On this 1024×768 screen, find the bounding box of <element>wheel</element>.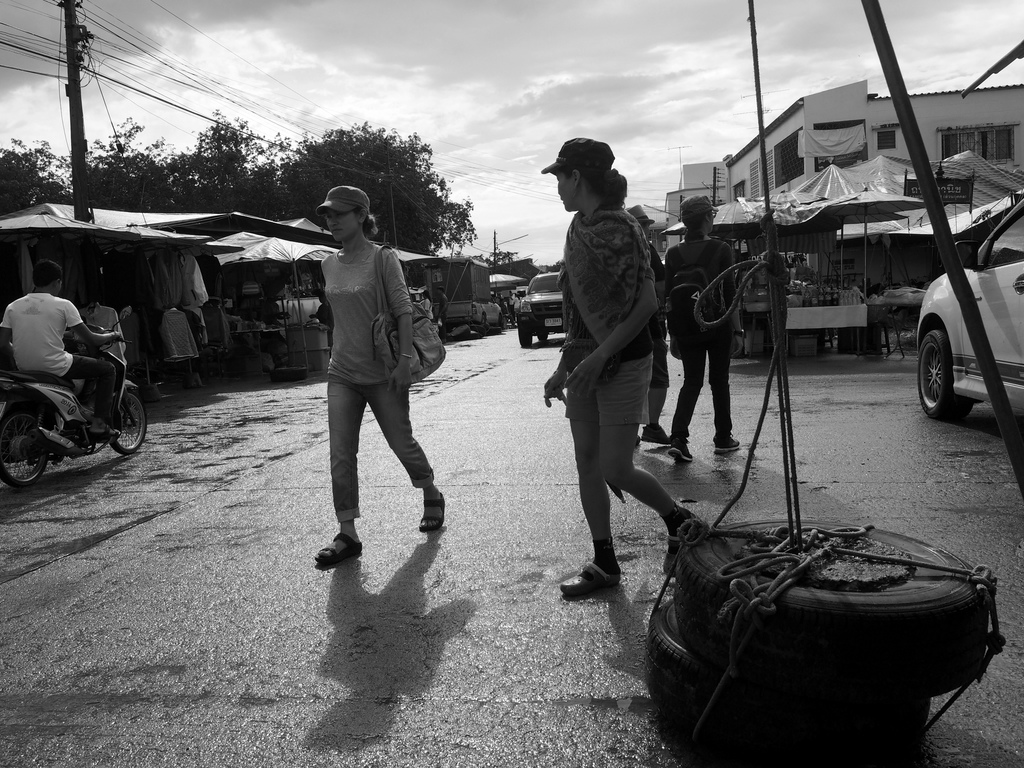
Bounding box: 536, 331, 548, 343.
